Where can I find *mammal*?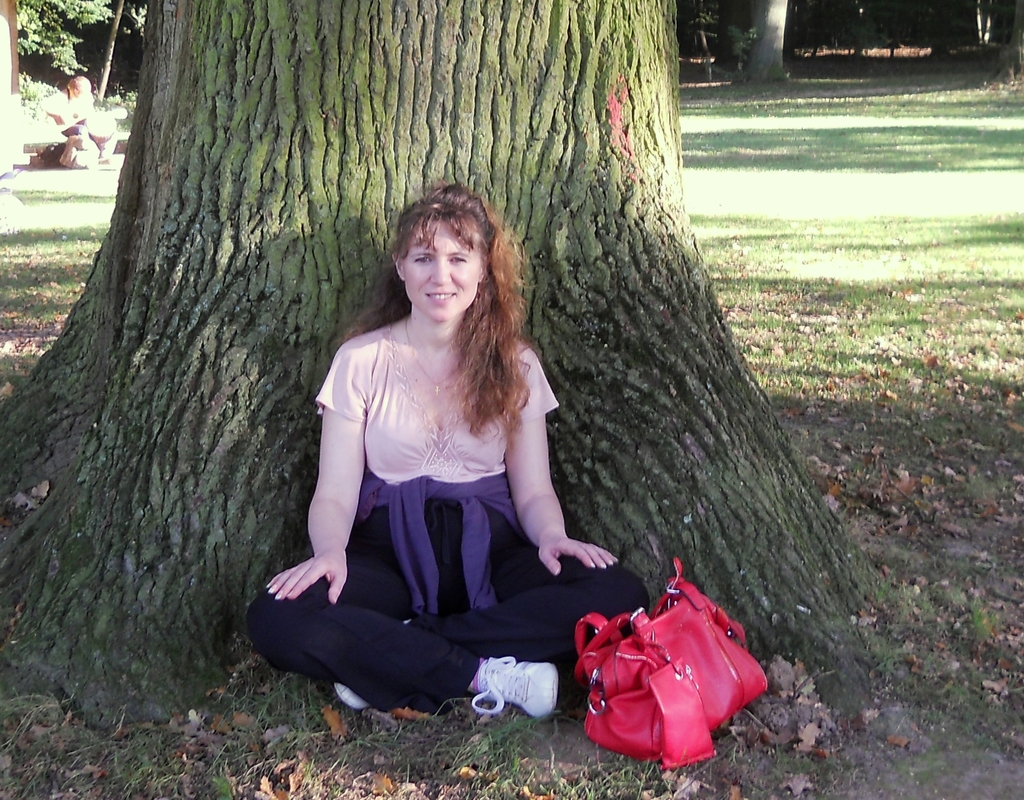
You can find it at rect(273, 209, 620, 718).
